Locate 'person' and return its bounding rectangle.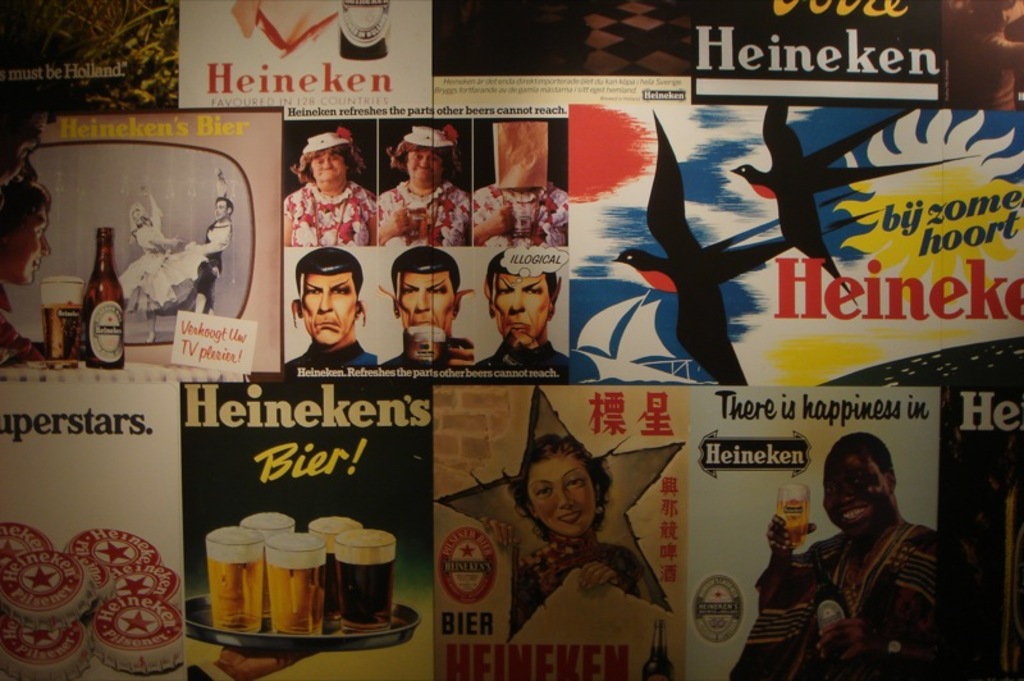
{"x1": 801, "y1": 424, "x2": 947, "y2": 668}.
